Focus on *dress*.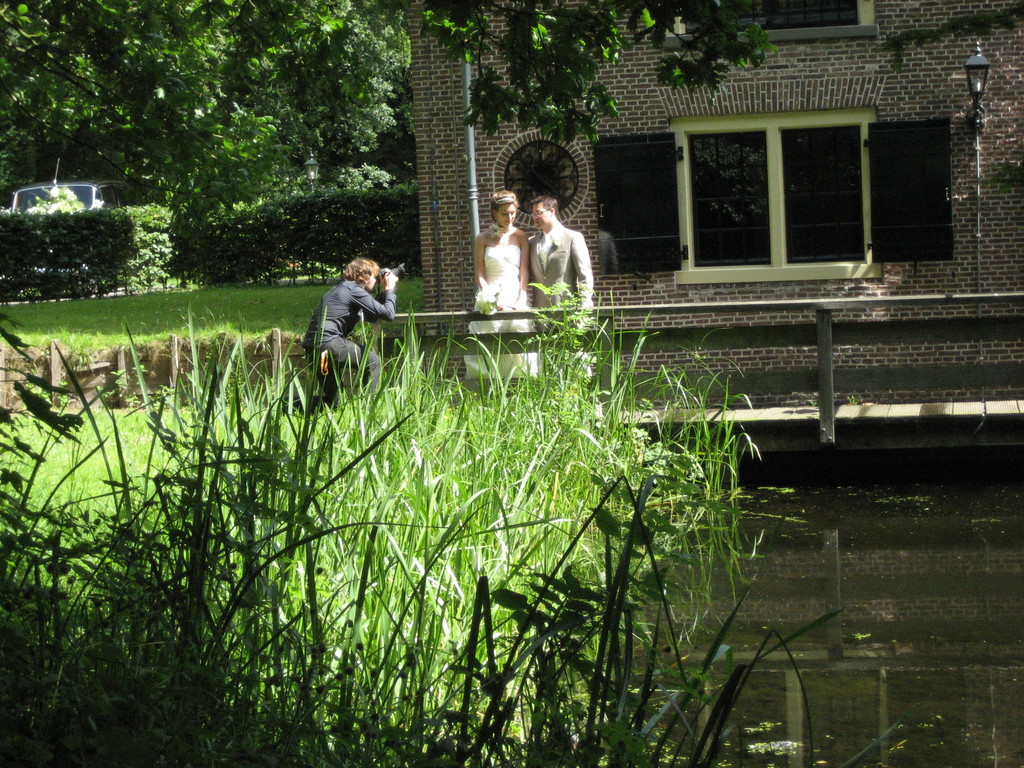
Focused at locate(461, 239, 536, 381).
